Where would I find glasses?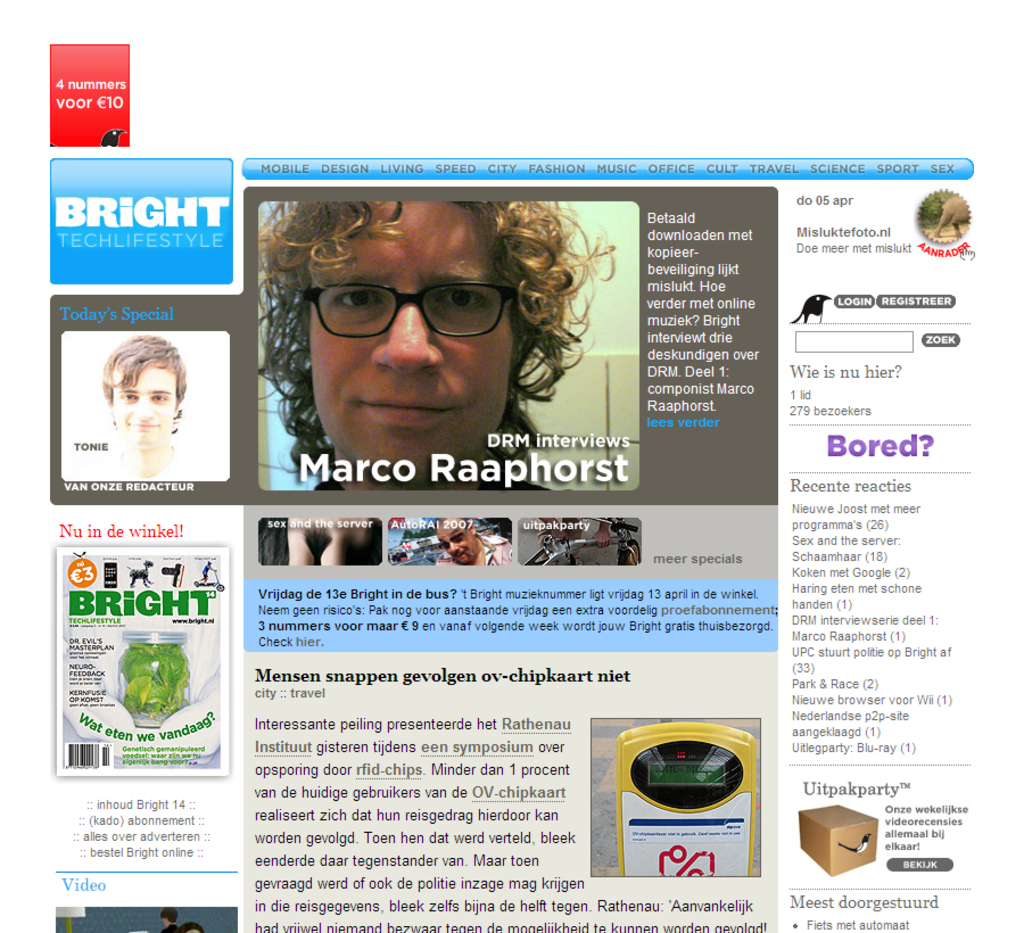
At bbox=(299, 276, 521, 341).
